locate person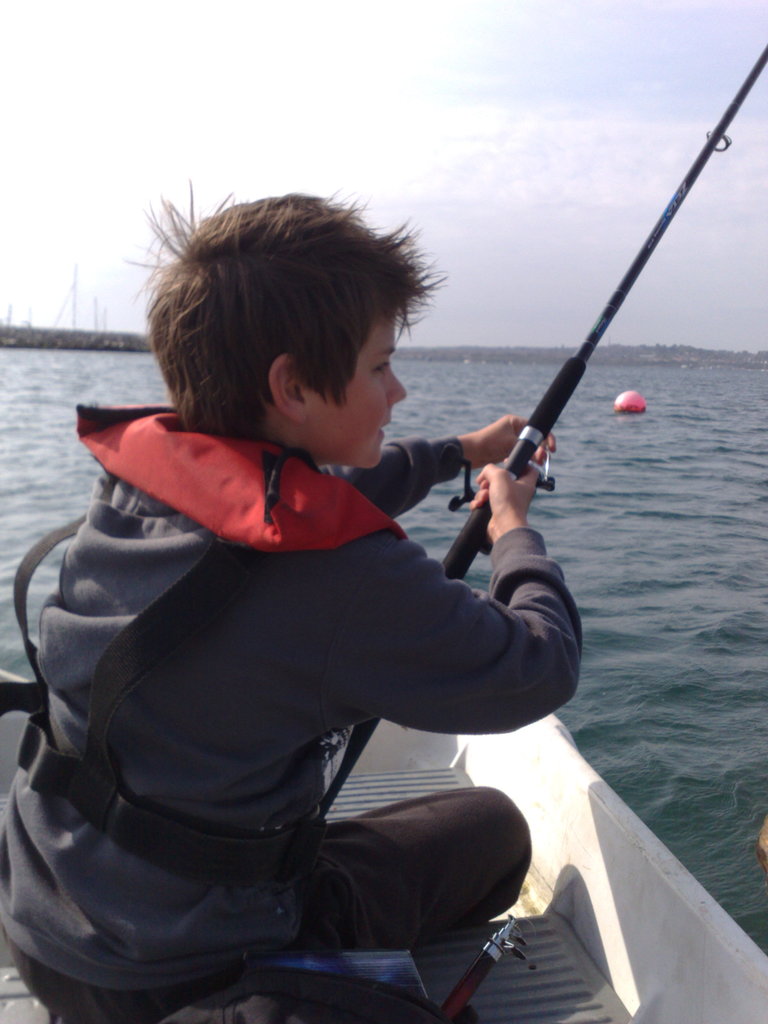
left=51, top=159, right=633, bottom=968
